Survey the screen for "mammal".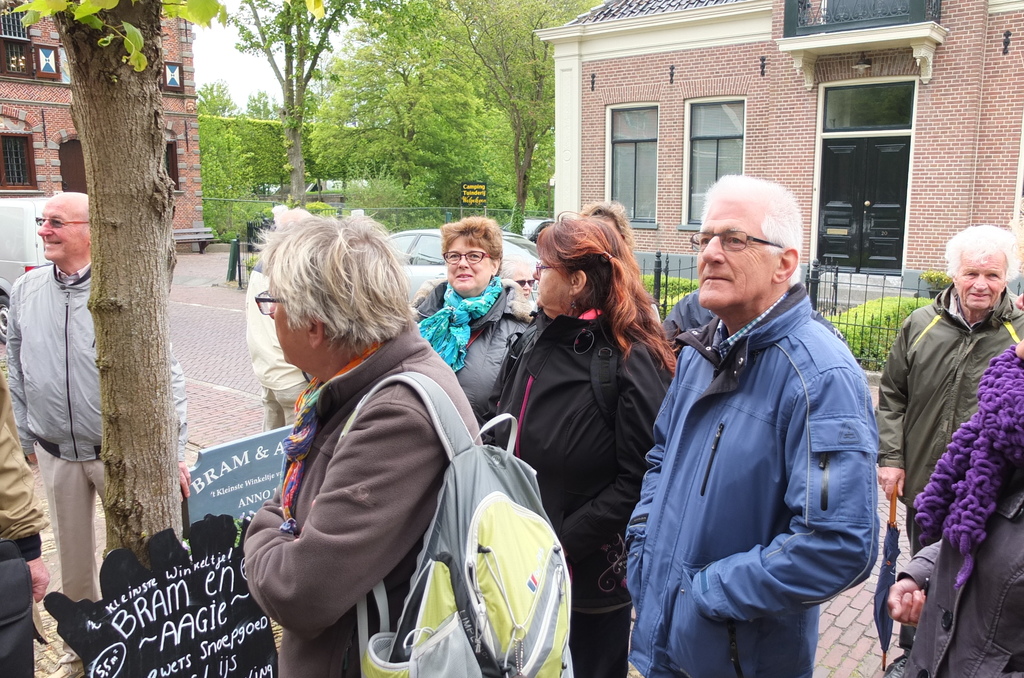
Survey found: x1=493, y1=197, x2=674, y2=677.
